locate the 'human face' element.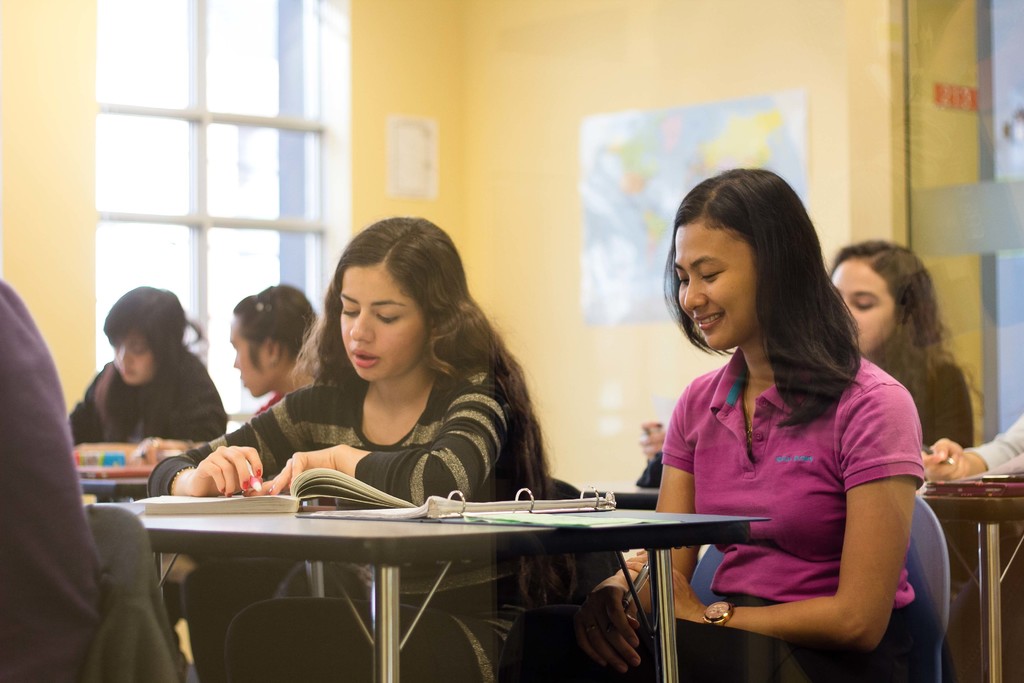
Element bbox: x1=675 y1=229 x2=761 y2=346.
